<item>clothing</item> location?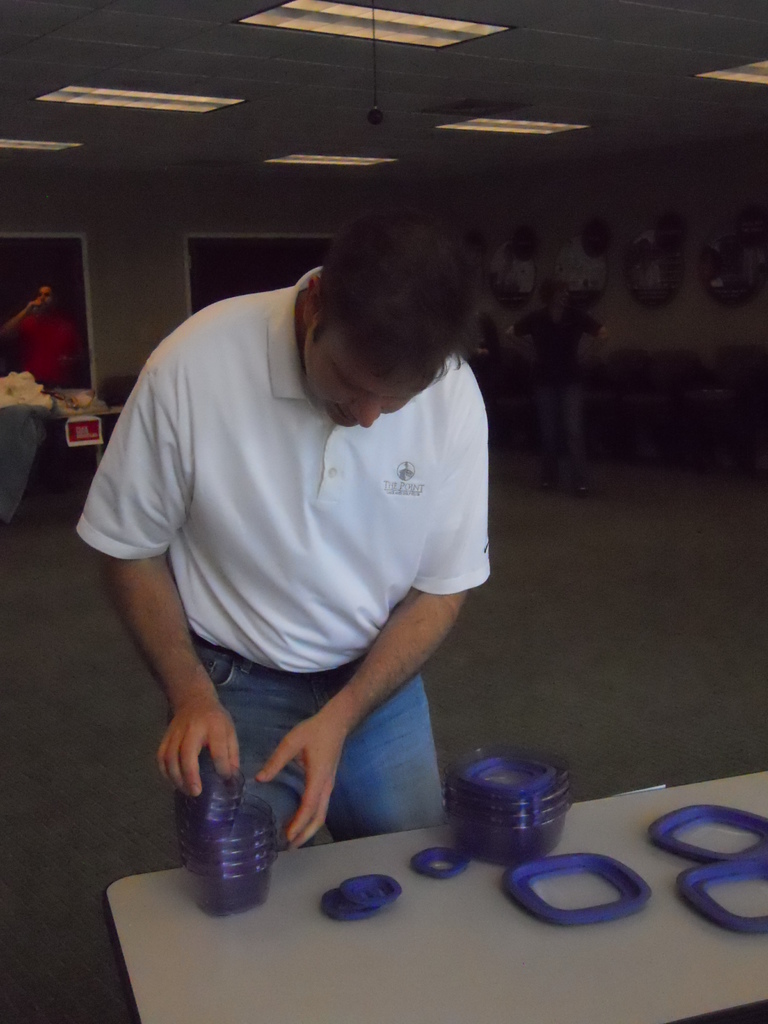
bbox=(509, 301, 602, 476)
